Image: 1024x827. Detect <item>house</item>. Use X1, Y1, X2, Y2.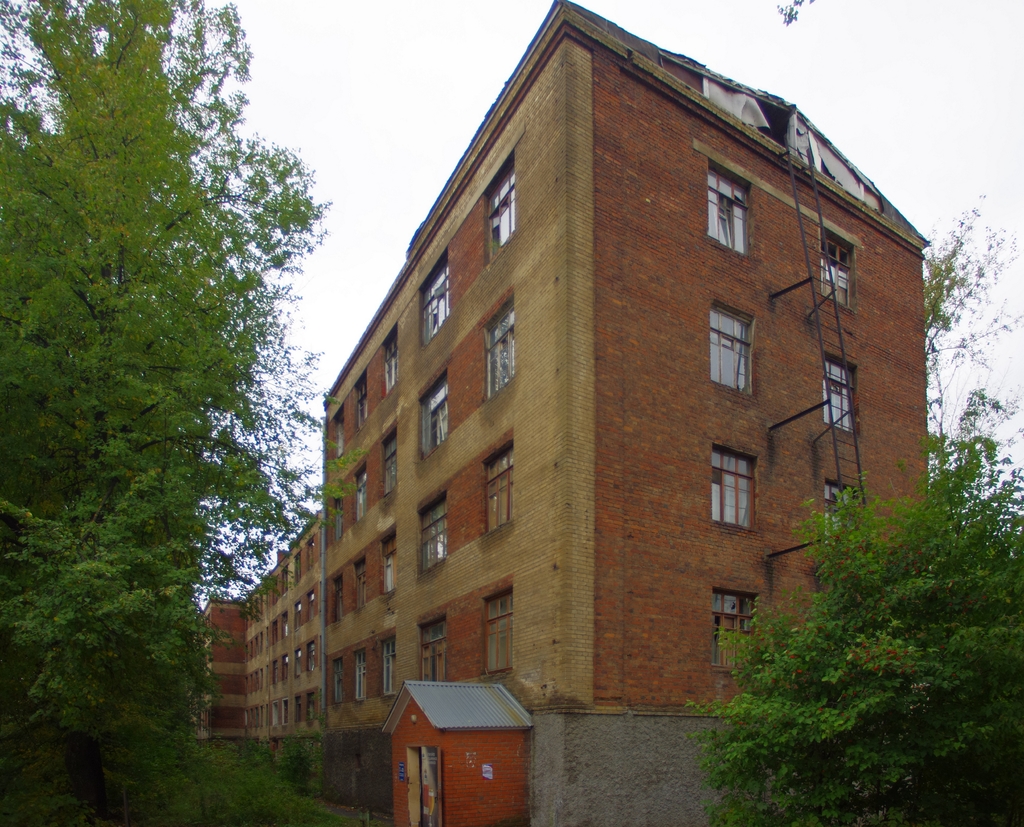
260, 0, 935, 792.
